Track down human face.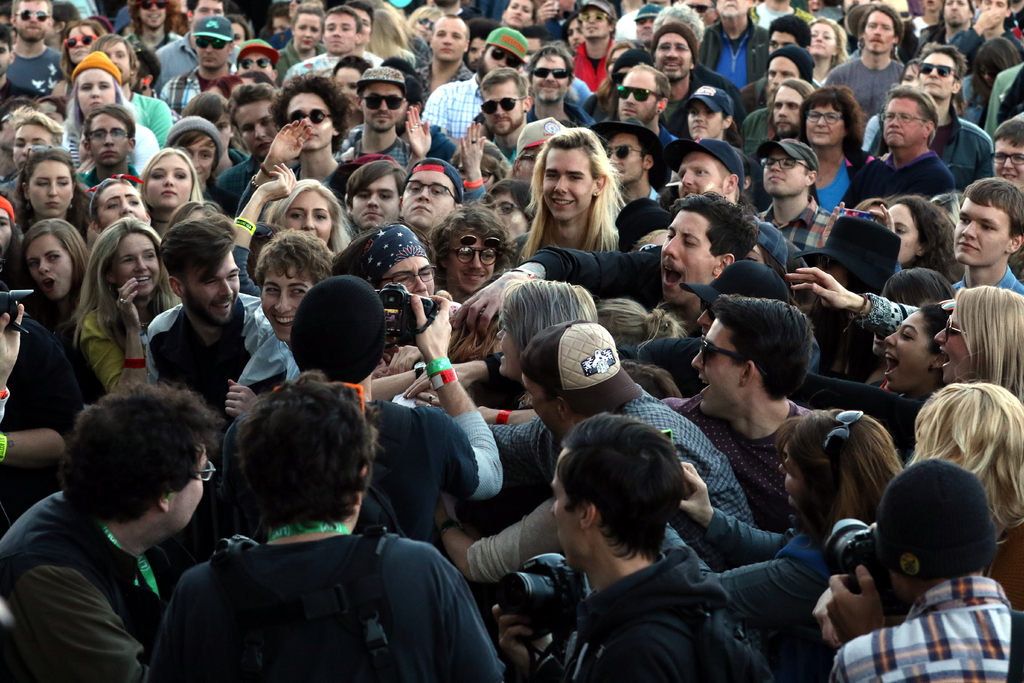
Tracked to (945, 0, 967, 24).
